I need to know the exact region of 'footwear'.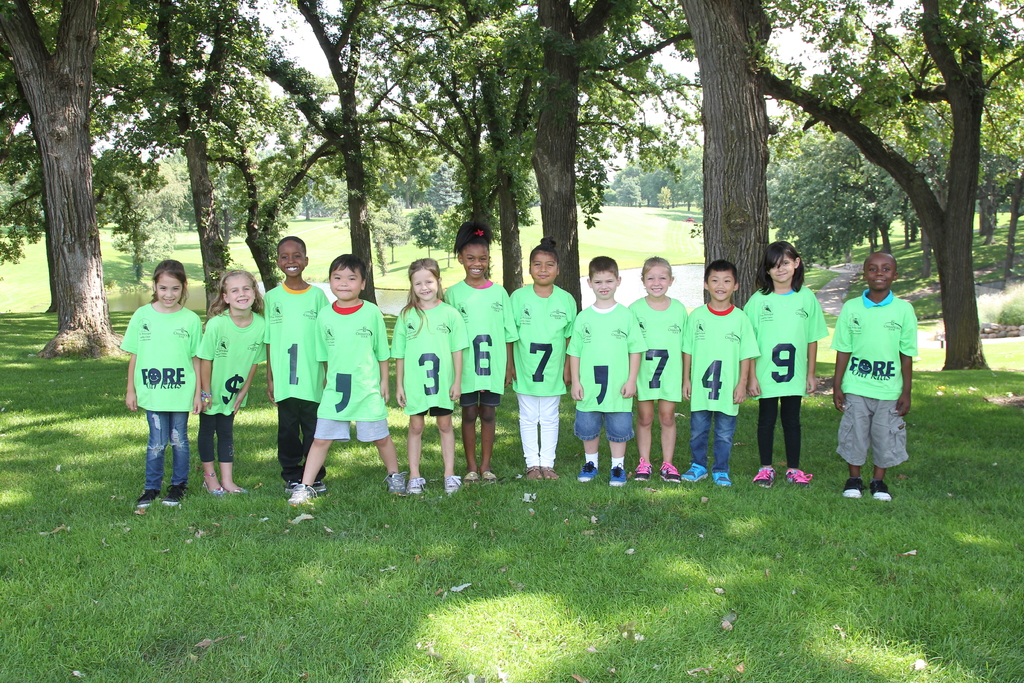
Region: x1=463, y1=471, x2=477, y2=484.
